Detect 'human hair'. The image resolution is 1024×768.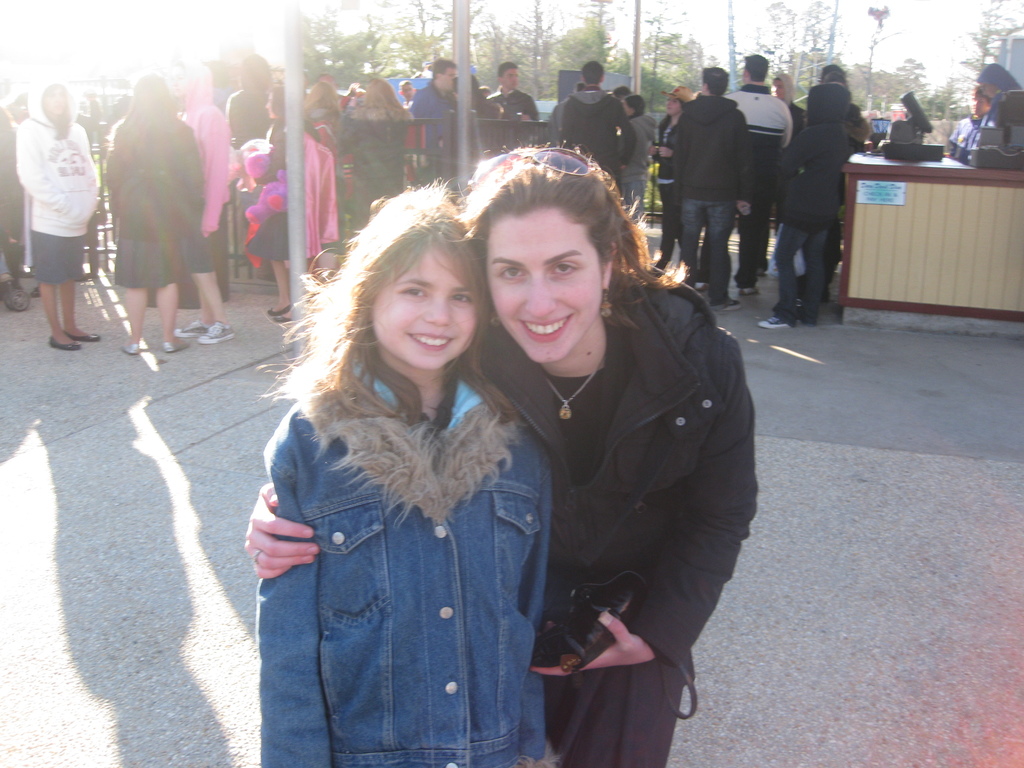
[499,61,520,81].
